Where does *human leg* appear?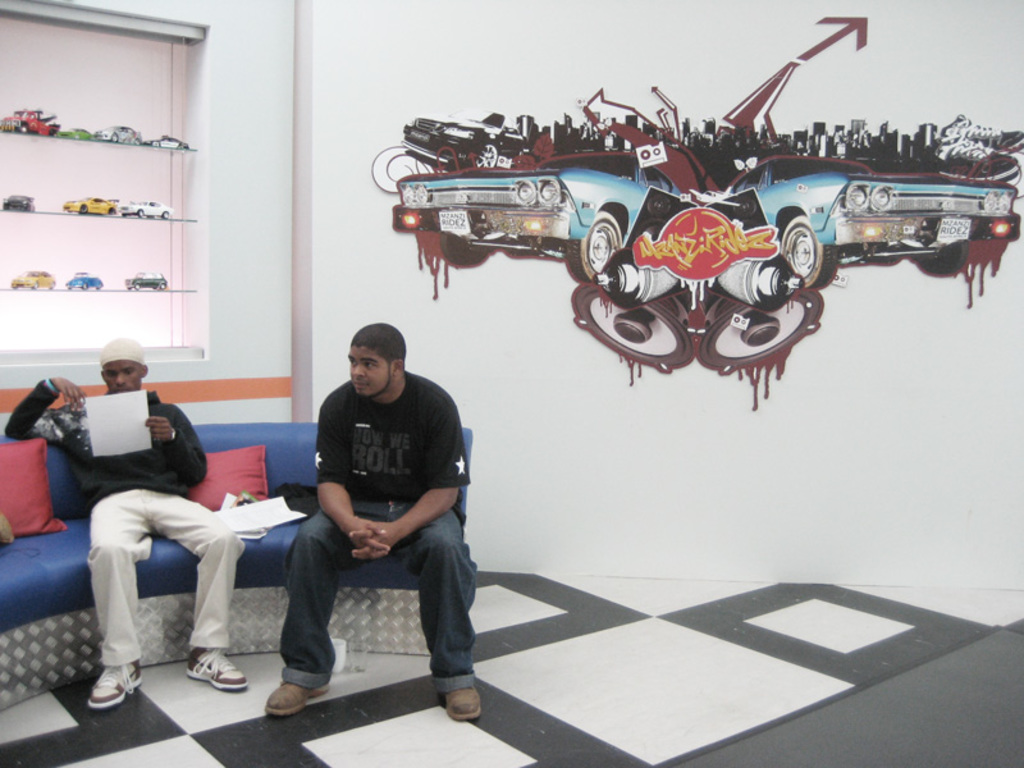
Appears at rect(155, 490, 251, 689).
